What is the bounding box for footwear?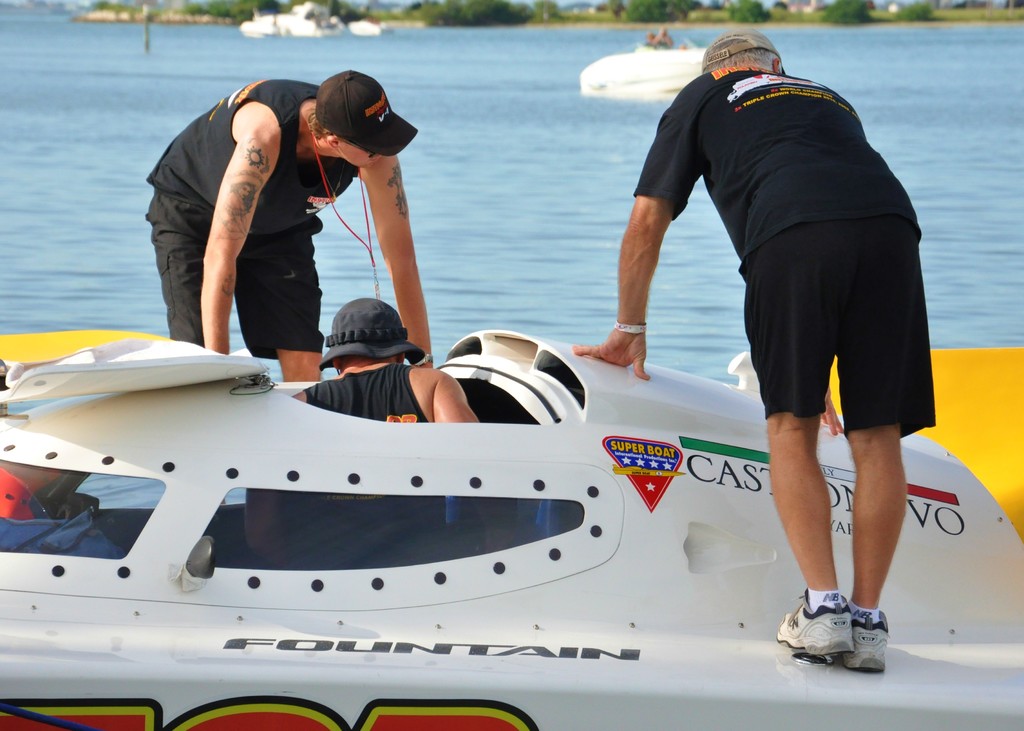
(x1=777, y1=585, x2=856, y2=656).
